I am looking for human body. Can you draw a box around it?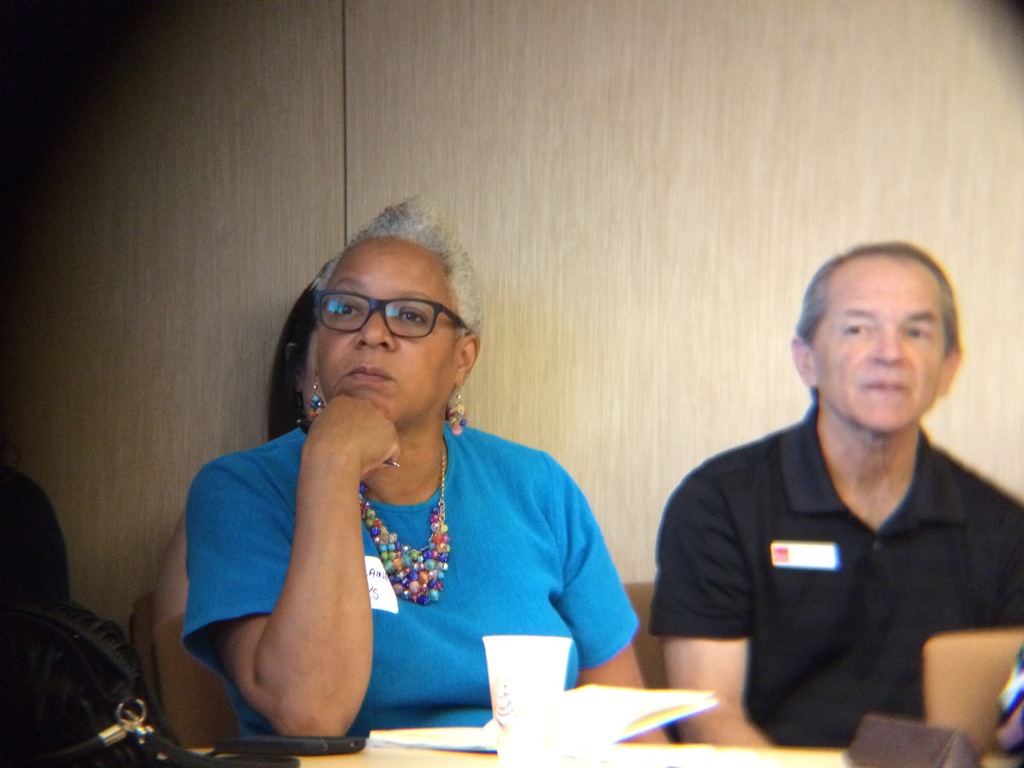
Sure, the bounding box is [x1=0, y1=467, x2=70, y2=604].
